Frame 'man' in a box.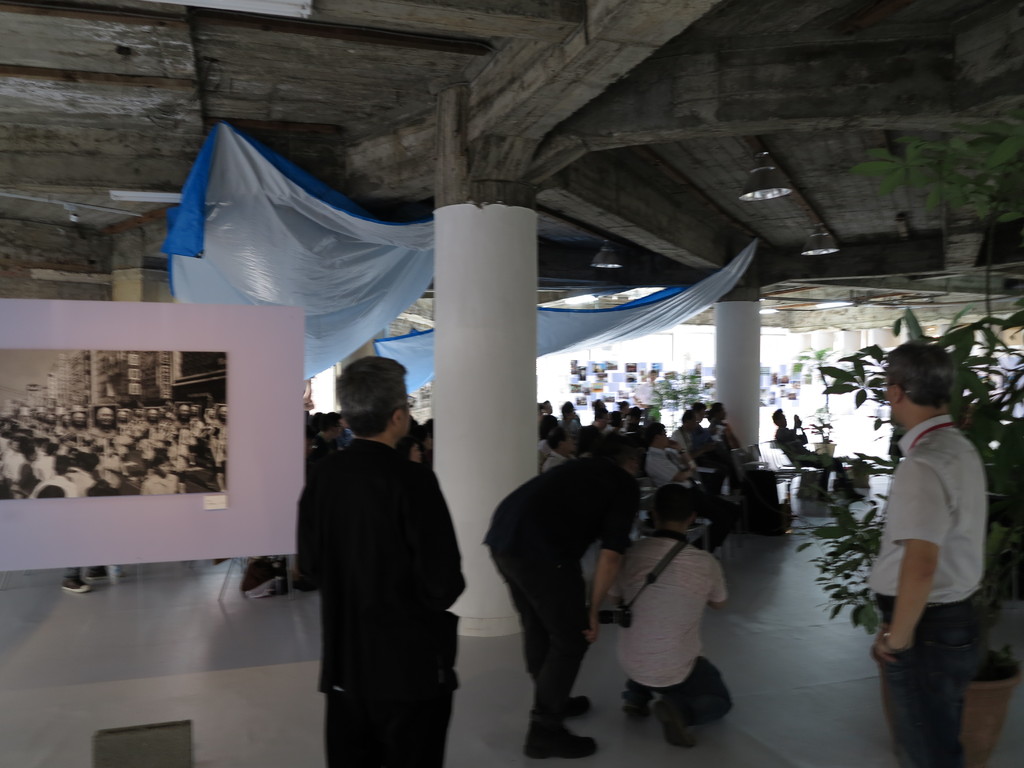
296/353/465/765.
